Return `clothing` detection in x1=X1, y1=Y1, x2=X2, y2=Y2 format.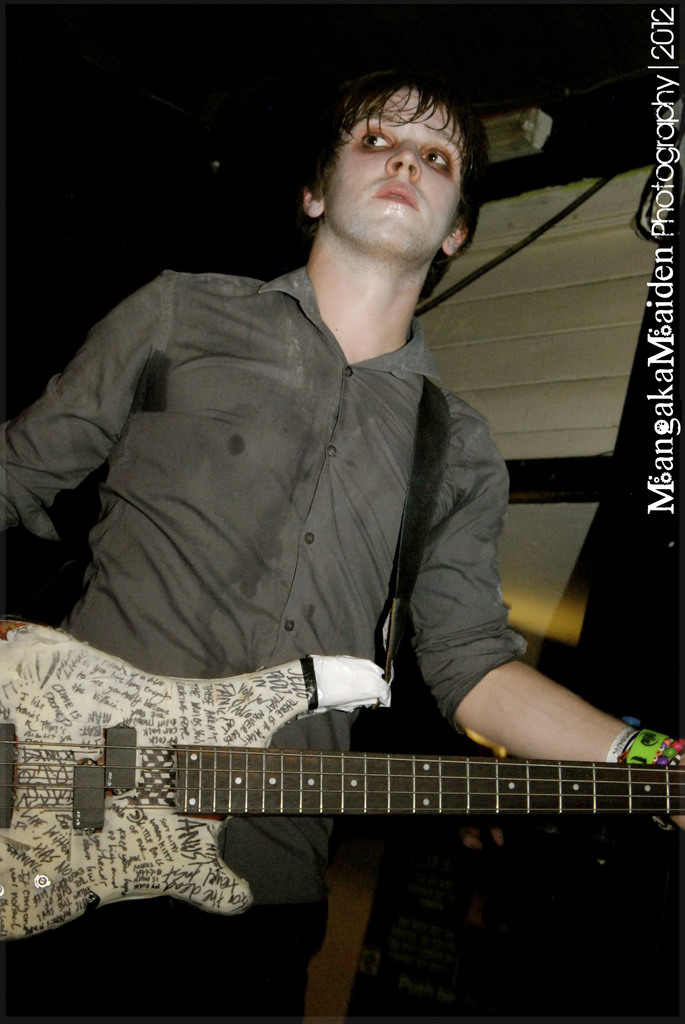
x1=0, y1=264, x2=525, y2=1023.
